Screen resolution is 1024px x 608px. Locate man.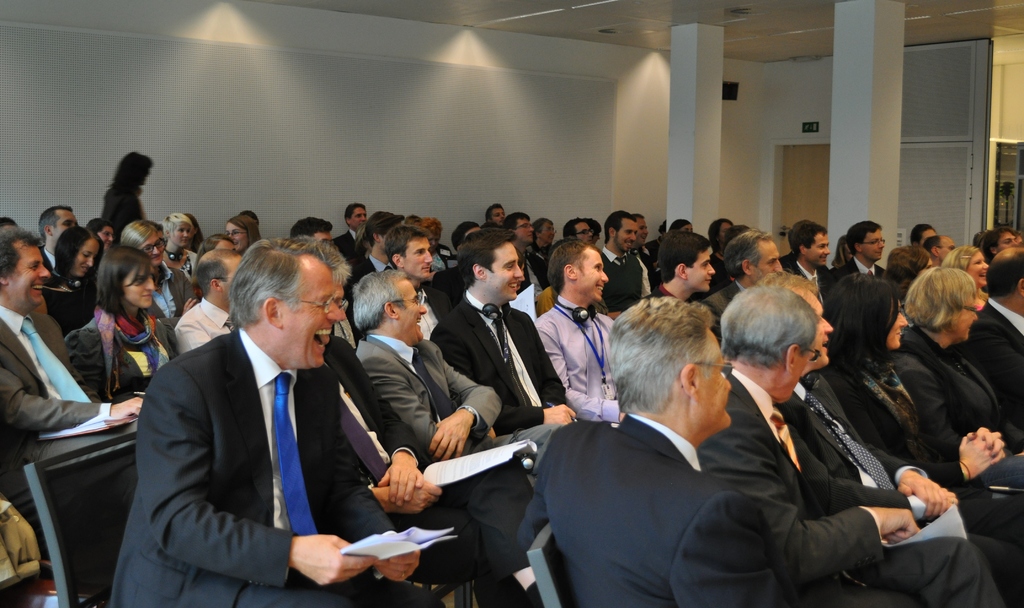
bbox(332, 202, 373, 247).
